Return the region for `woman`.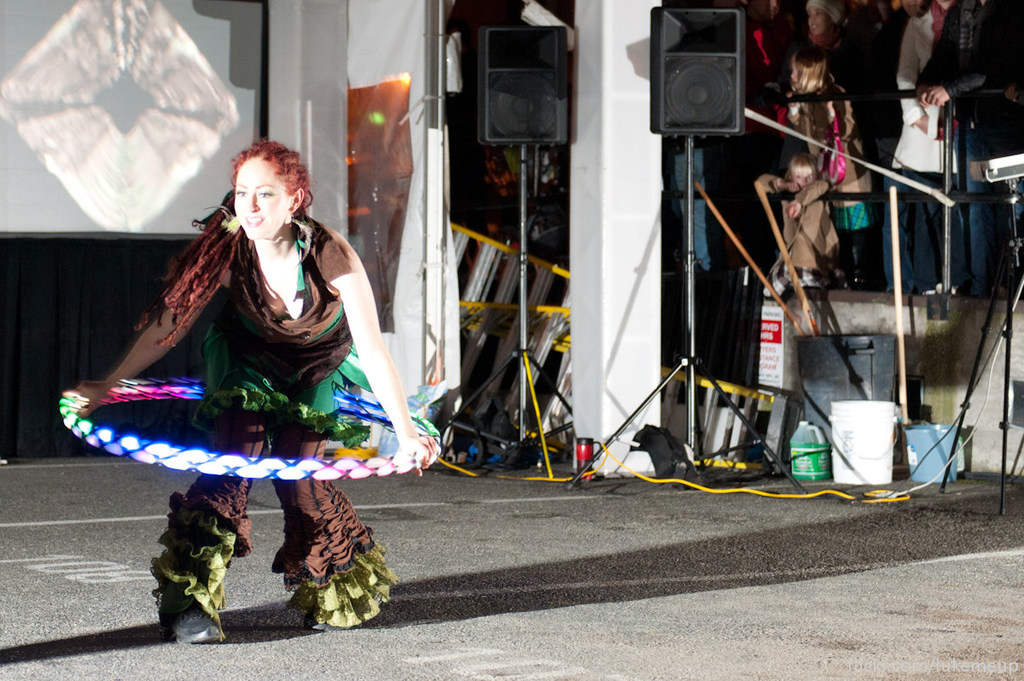
[left=873, top=0, right=924, bottom=172].
